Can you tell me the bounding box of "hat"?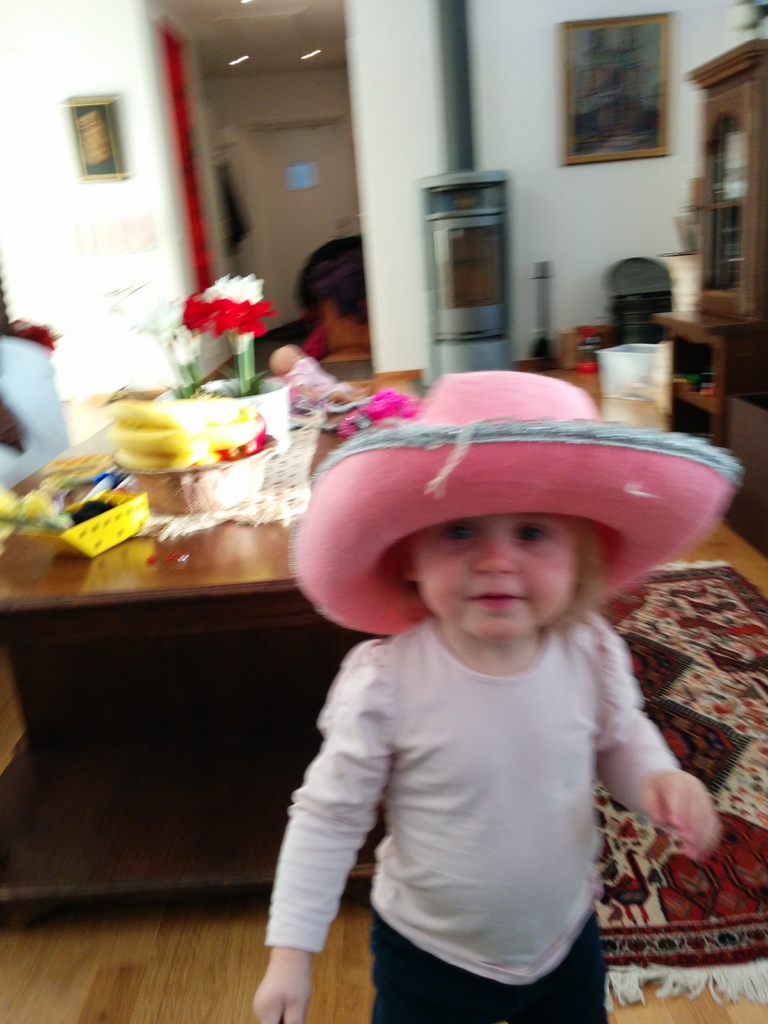
x1=289 y1=371 x2=744 y2=638.
